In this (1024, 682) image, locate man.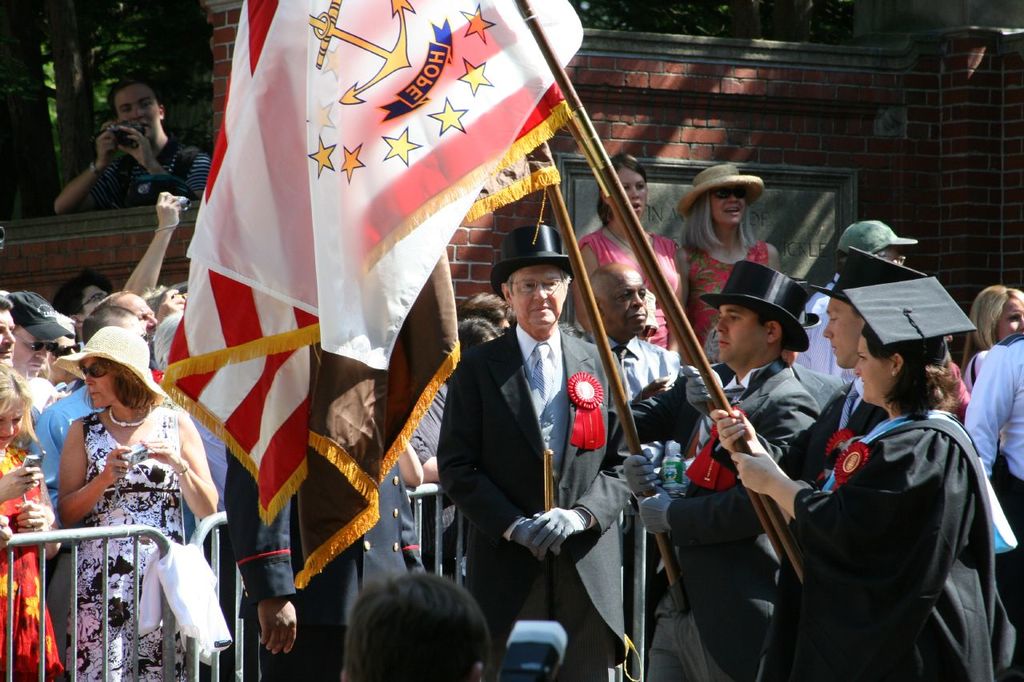
Bounding box: detection(29, 301, 145, 663).
